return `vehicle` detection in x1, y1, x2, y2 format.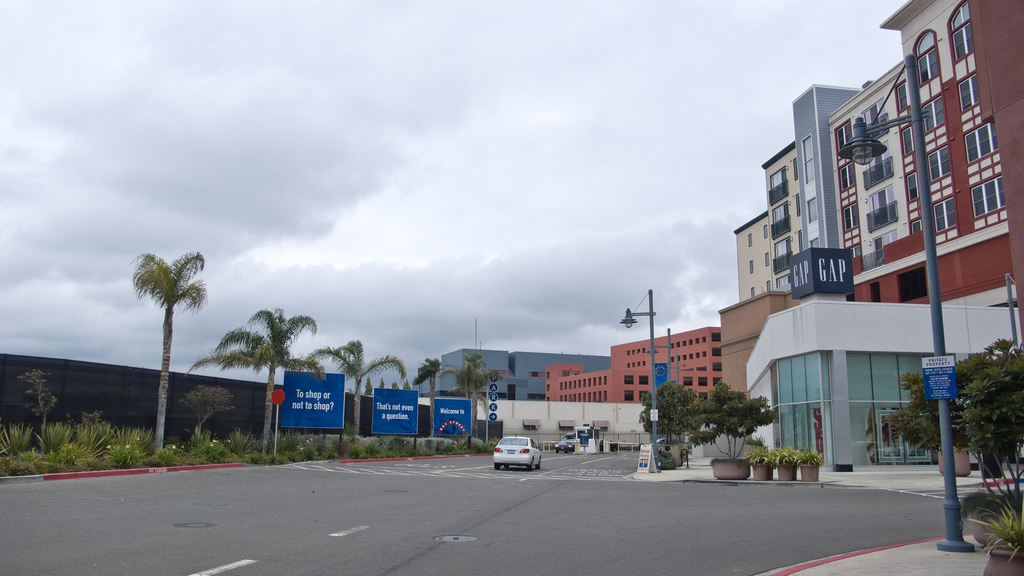
491, 432, 542, 470.
